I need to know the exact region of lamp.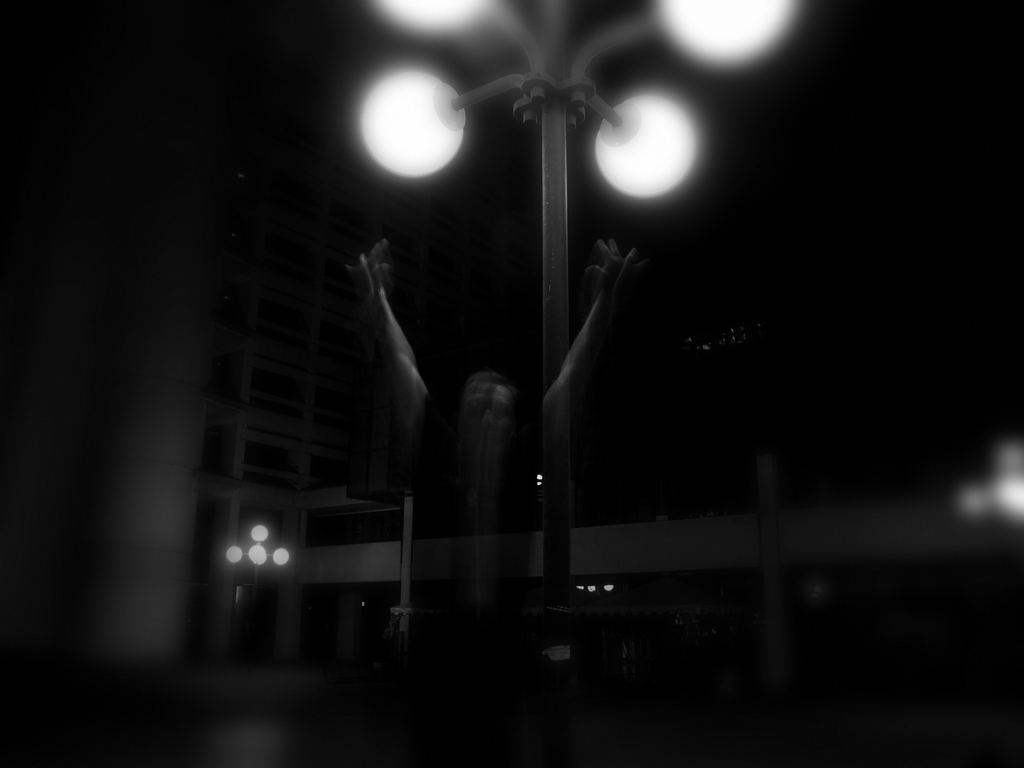
Region: bbox=(959, 445, 1023, 541).
